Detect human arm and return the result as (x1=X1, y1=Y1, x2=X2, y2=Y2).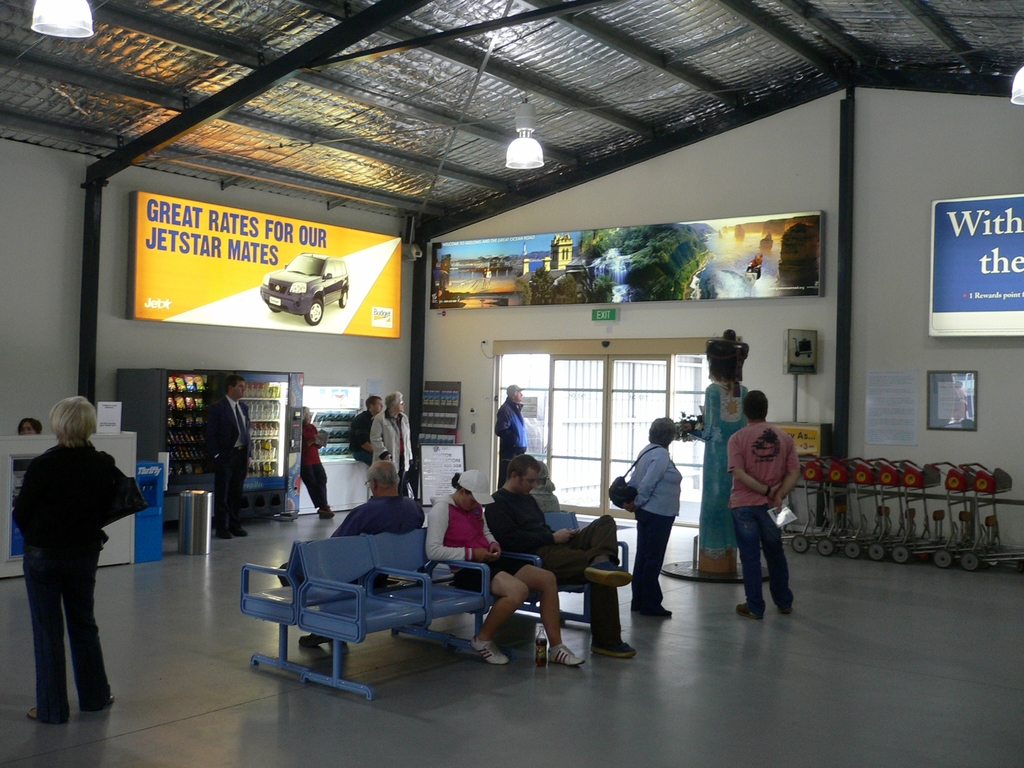
(x1=764, y1=439, x2=804, y2=499).
